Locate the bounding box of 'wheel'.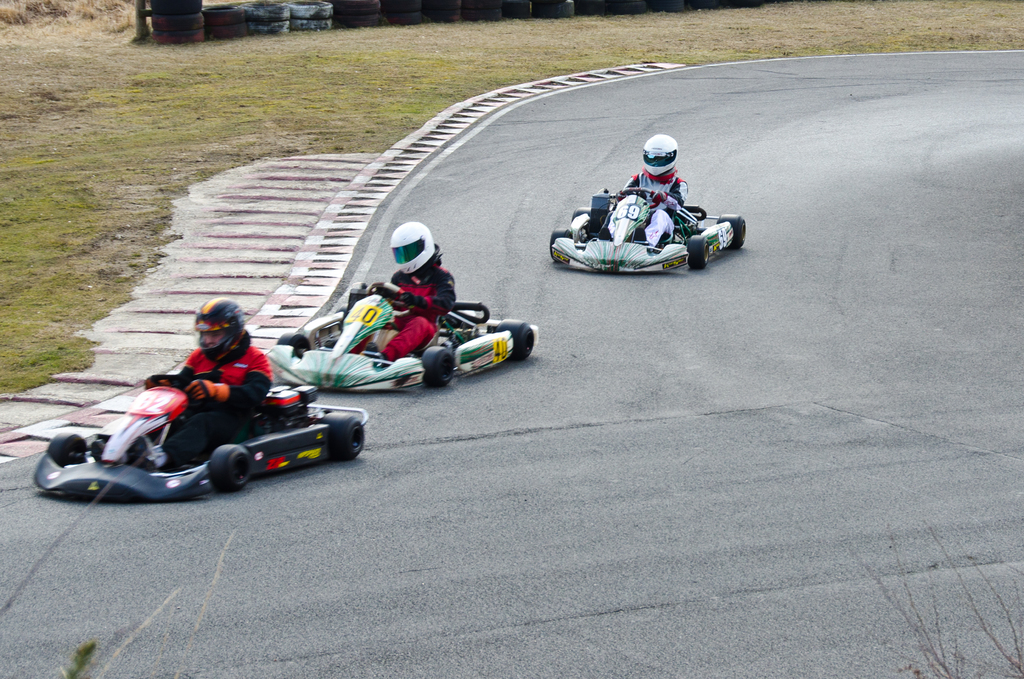
Bounding box: left=570, top=206, right=593, bottom=224.
